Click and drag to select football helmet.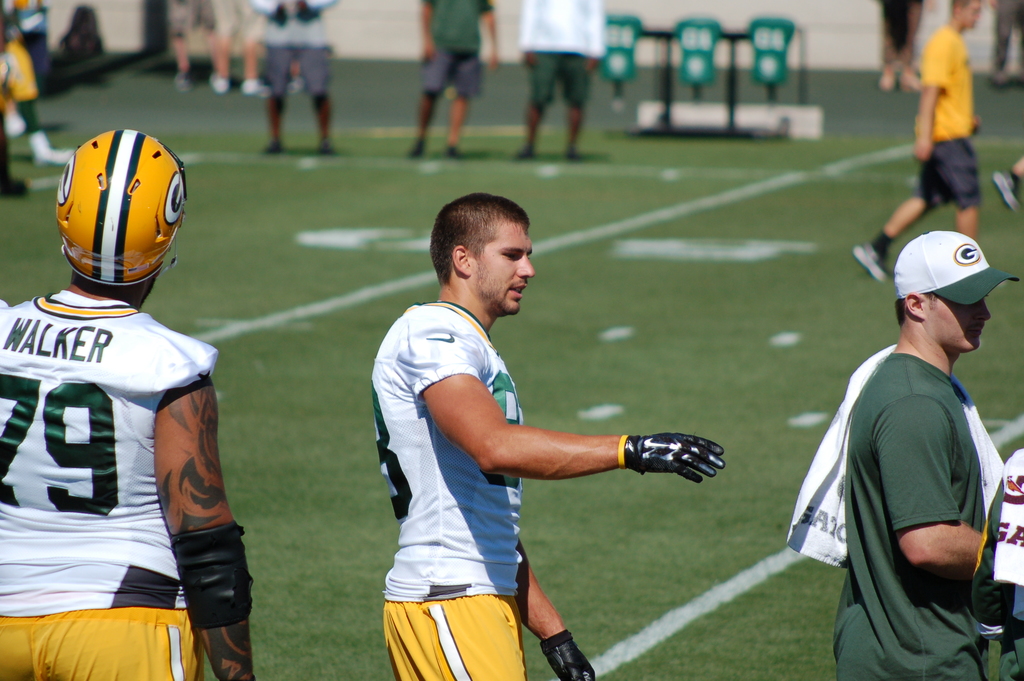
Selection: BBox(45, 128, 194, 290).
